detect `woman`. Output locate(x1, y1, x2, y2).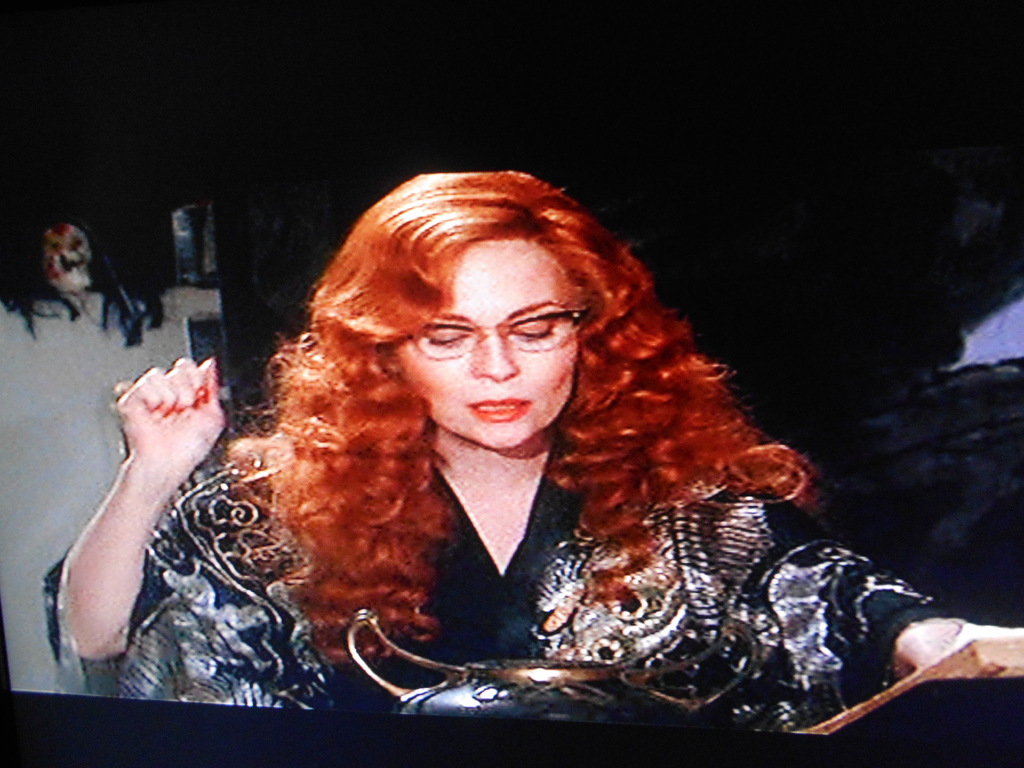
locate(44, 170, 1023, 732).
